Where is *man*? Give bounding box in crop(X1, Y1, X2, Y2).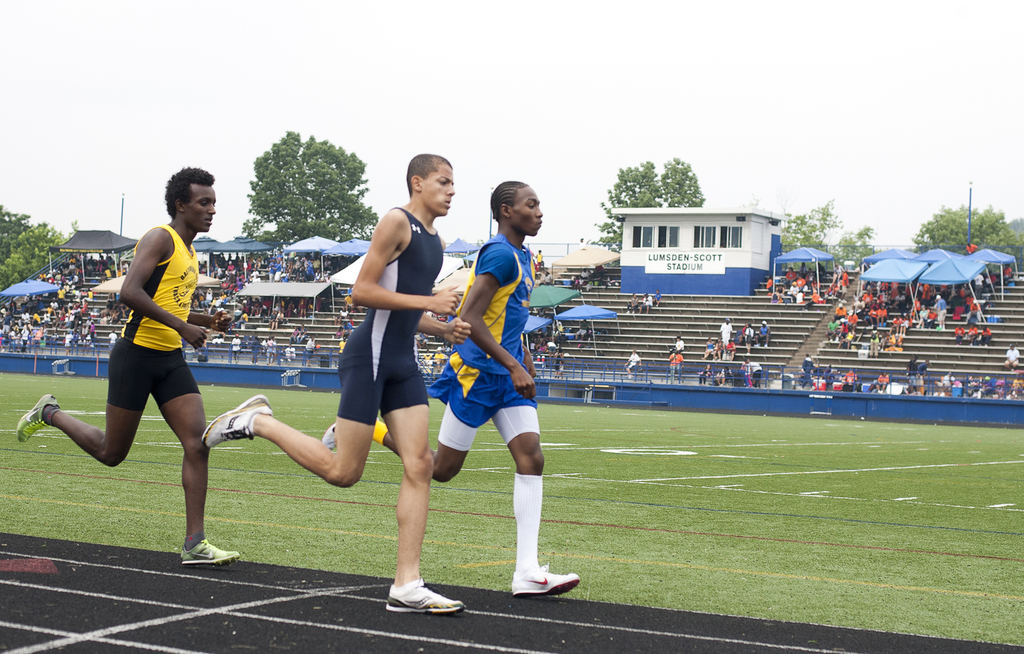
crop(285, 345, 296, 362).
